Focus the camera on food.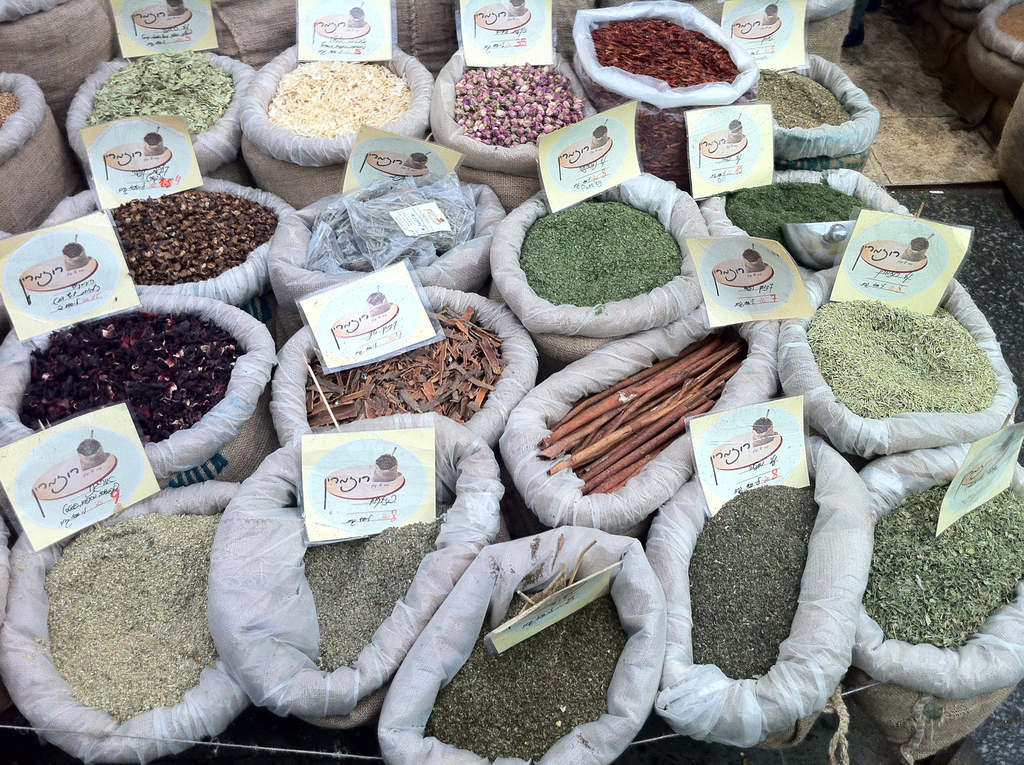
Focus region: detection(0, 92, 17, 128).
